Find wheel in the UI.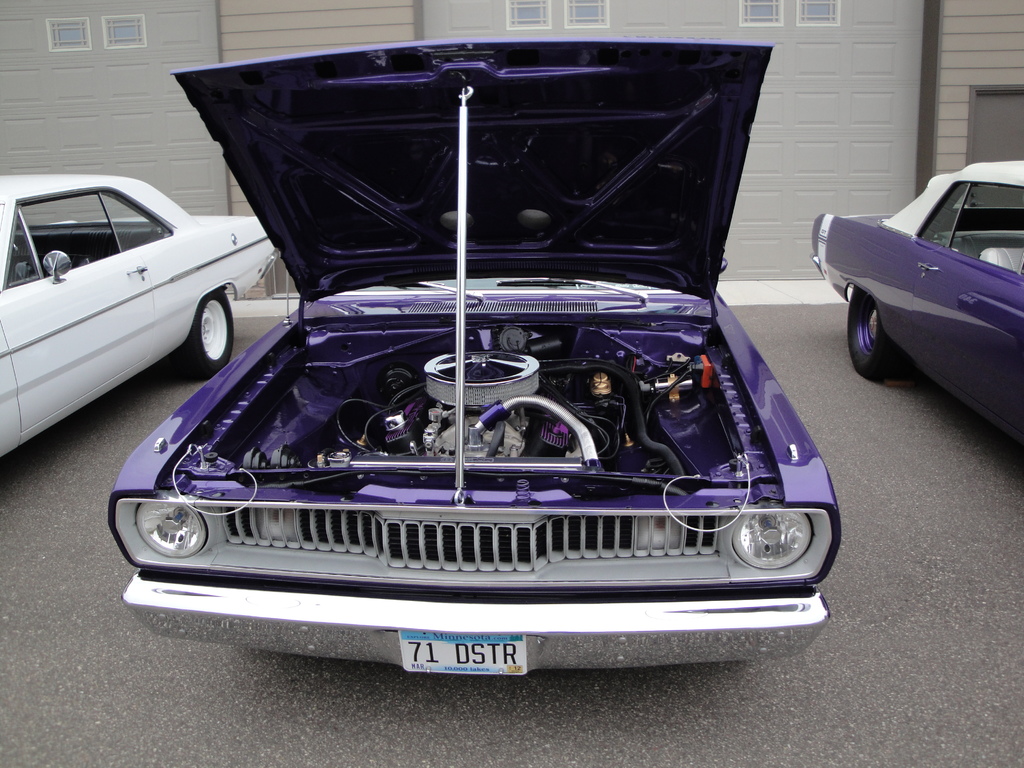
UI element at BBox(178, 294, 239, 378).
